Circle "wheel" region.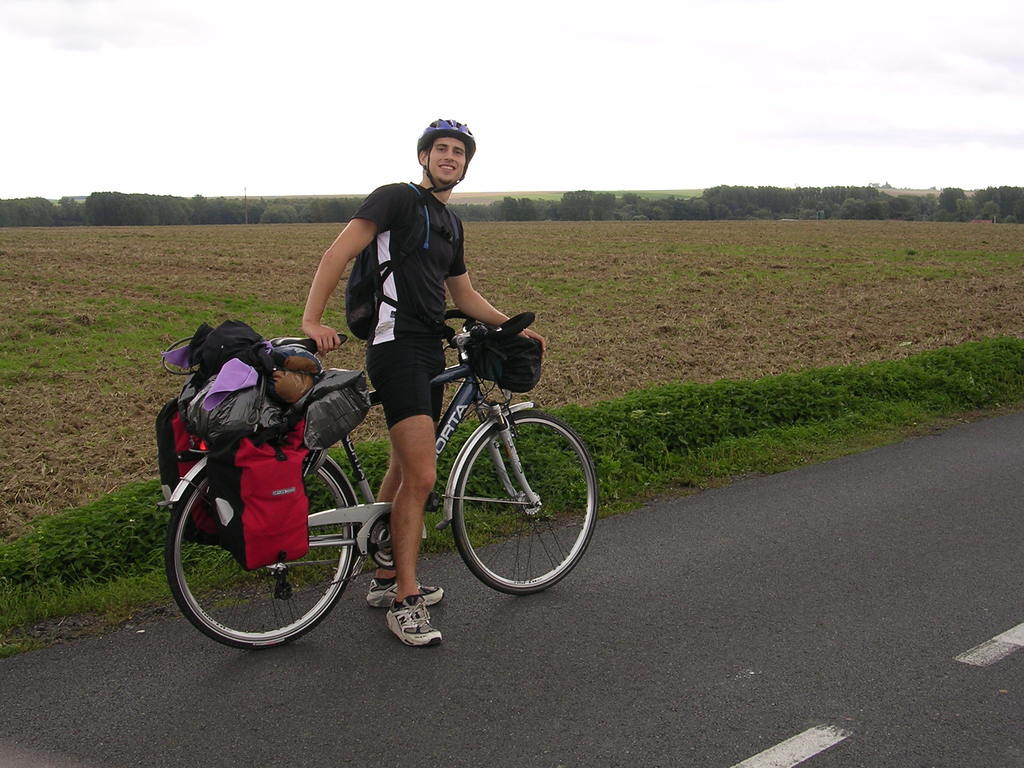
Region: locate(166, 456, 358, 652).
